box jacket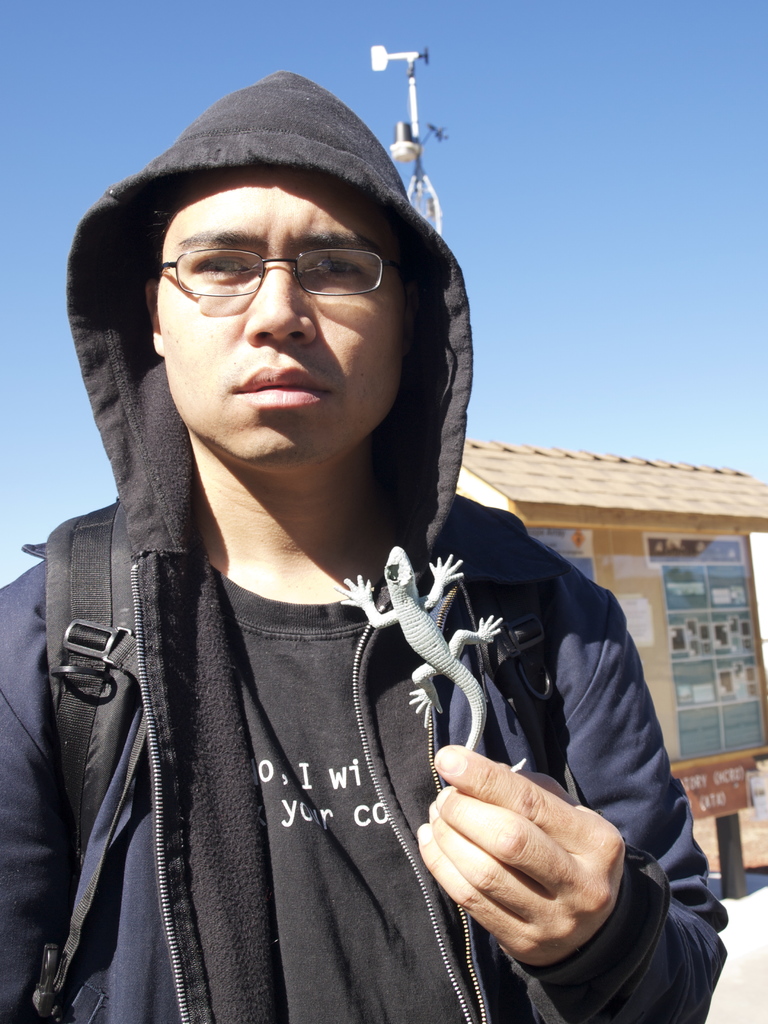
[13,216,696,1005]
